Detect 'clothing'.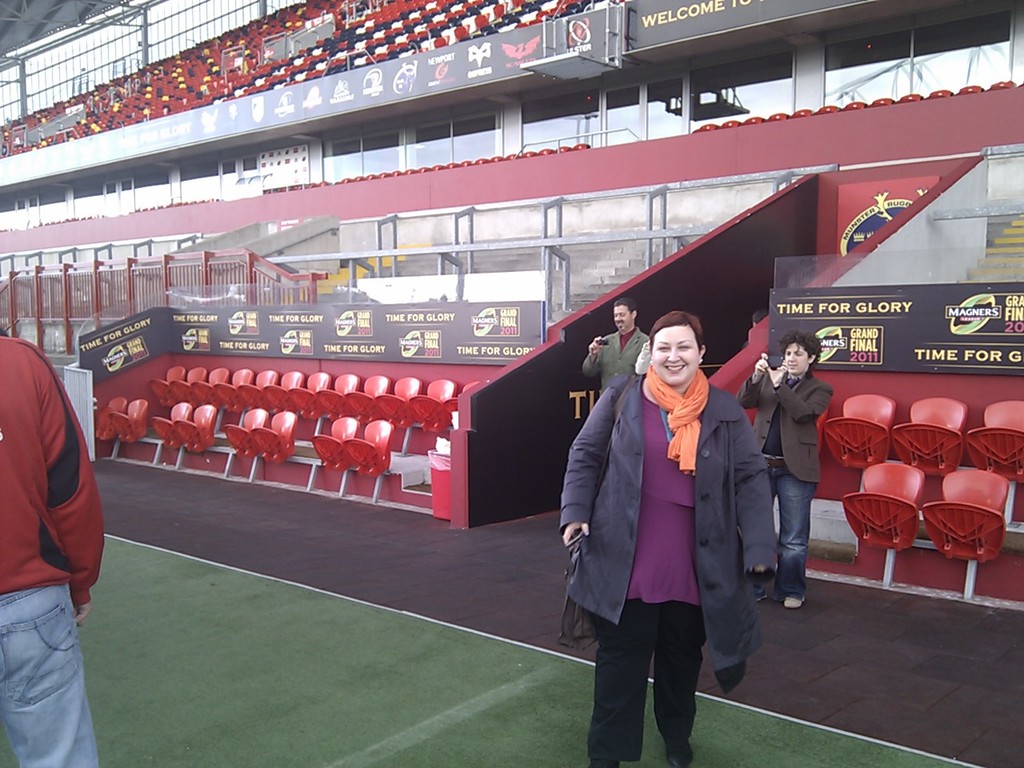
Detected at (552,373,778,767).
